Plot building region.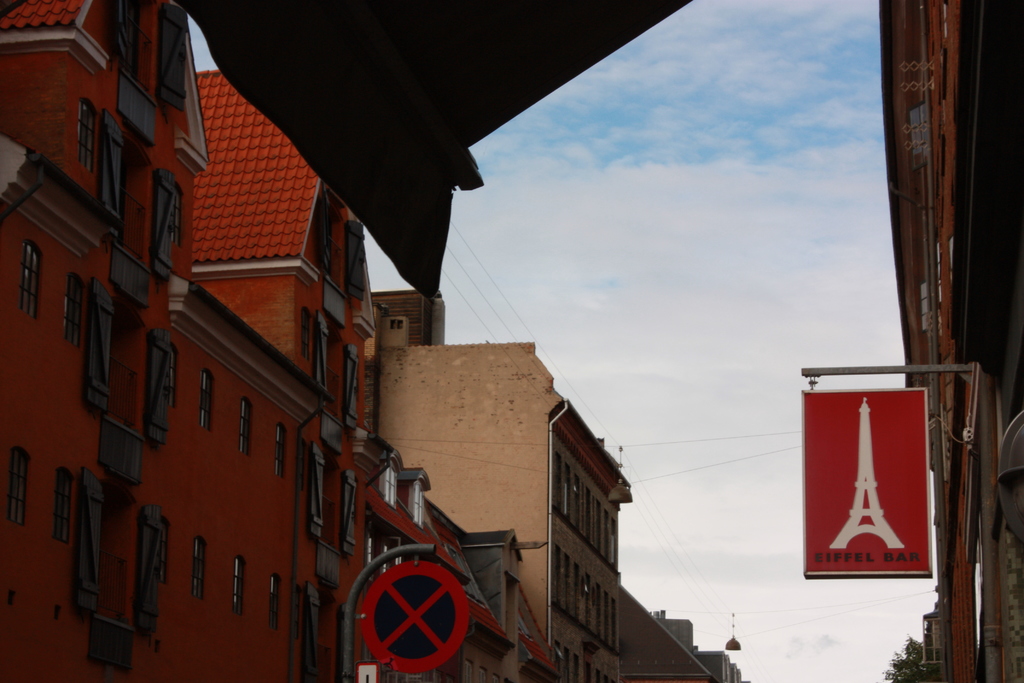
Plotted at Rect(1, 0, 741, 682).
